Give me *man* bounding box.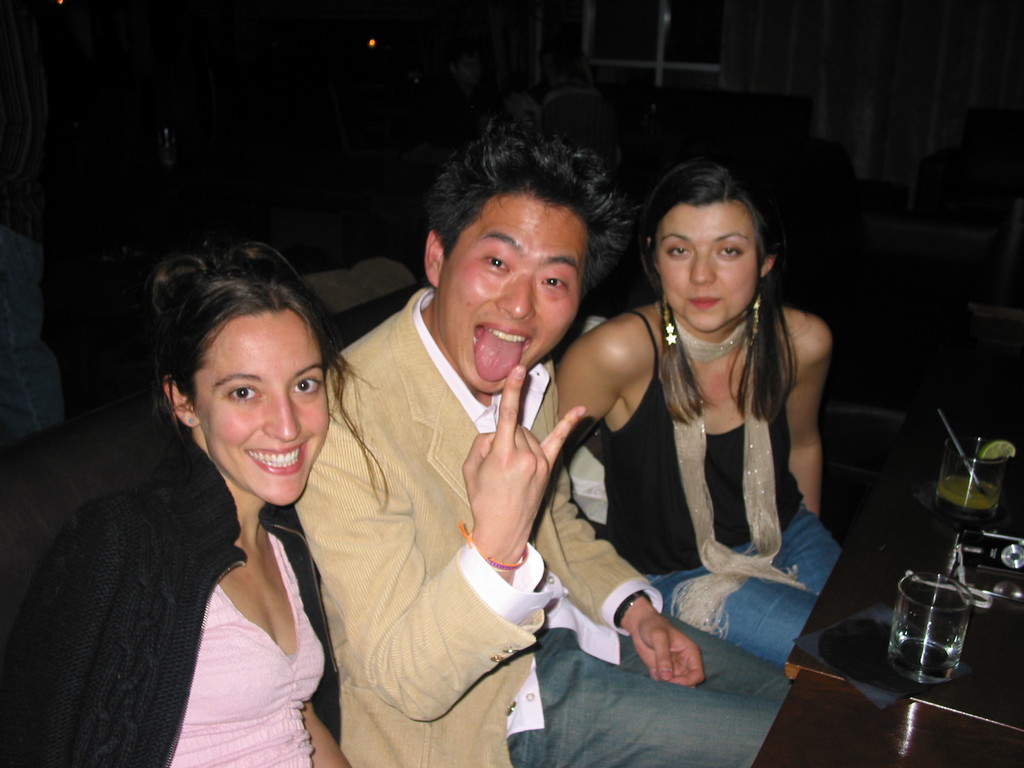
locate(292, 148, 648, 749).
